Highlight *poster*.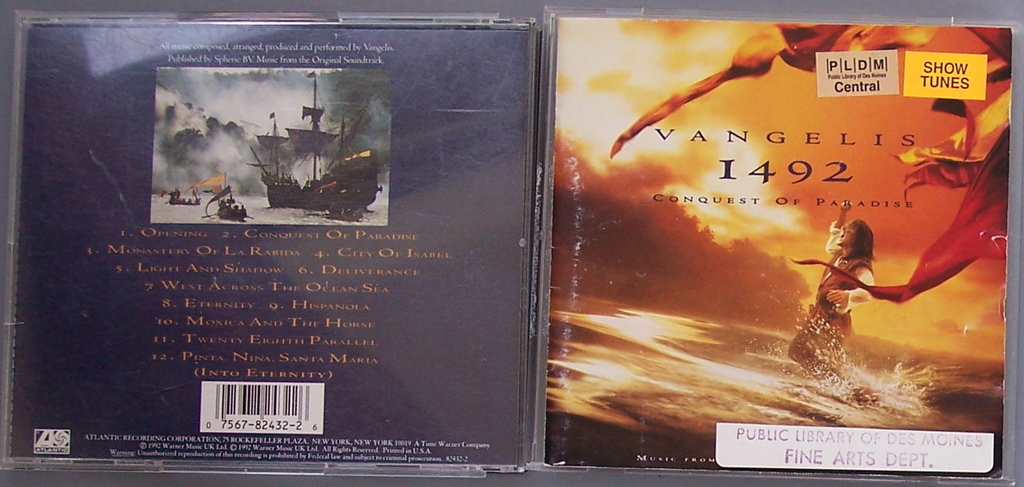
Highlighted region: (7,17,535,469).
